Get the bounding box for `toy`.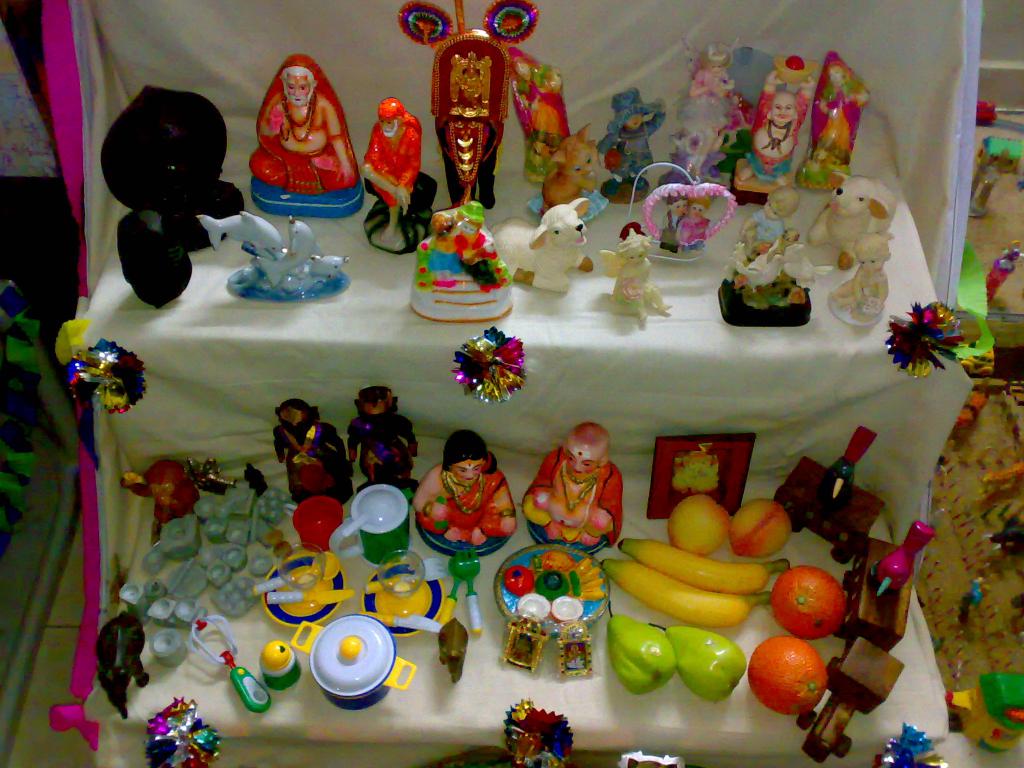
pyautogui.locateOnScreen(415, 426, 519, 557).
